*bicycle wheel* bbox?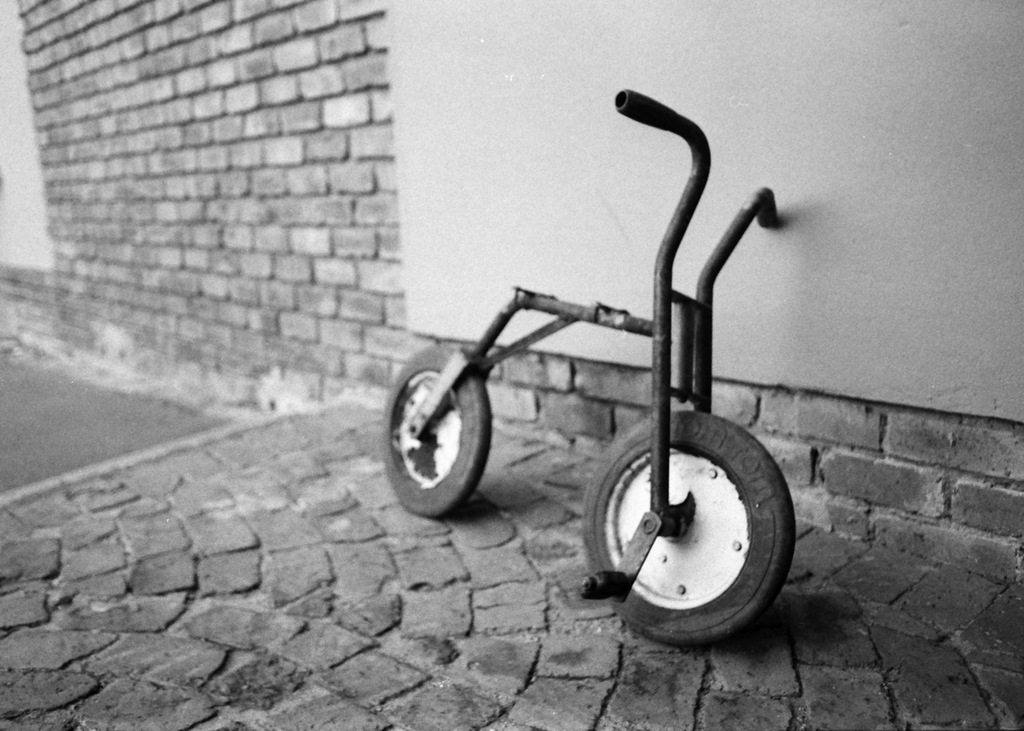
[390, 341, 509, 529]
